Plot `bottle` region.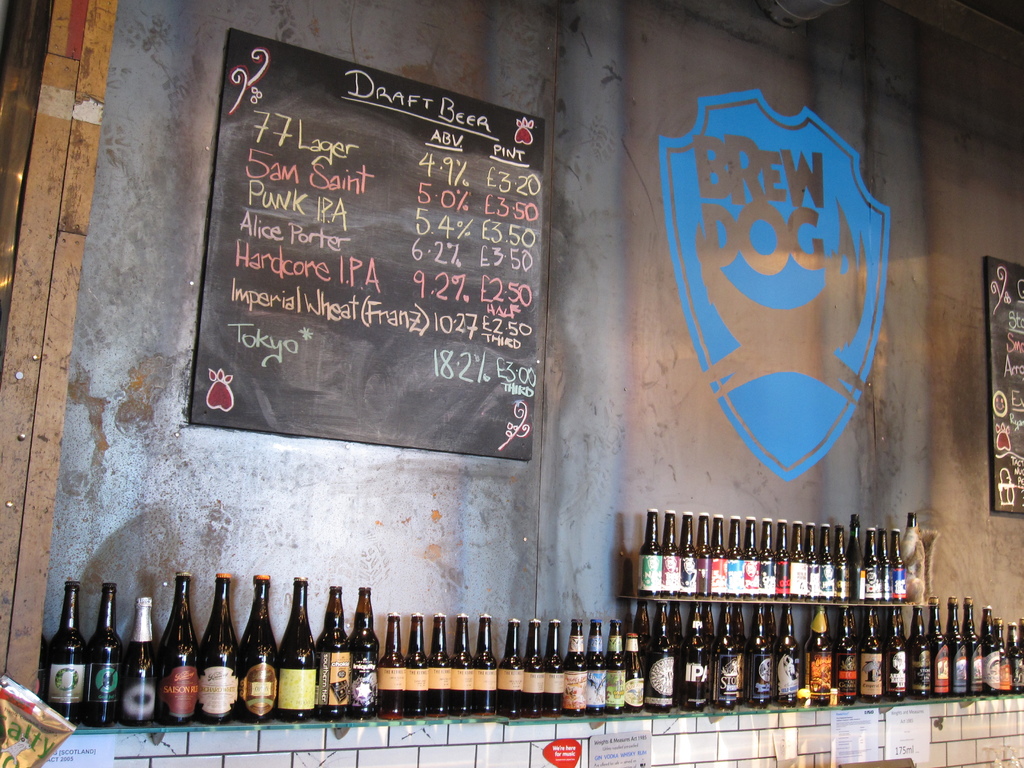
Plotted at (634,600,652,650).
